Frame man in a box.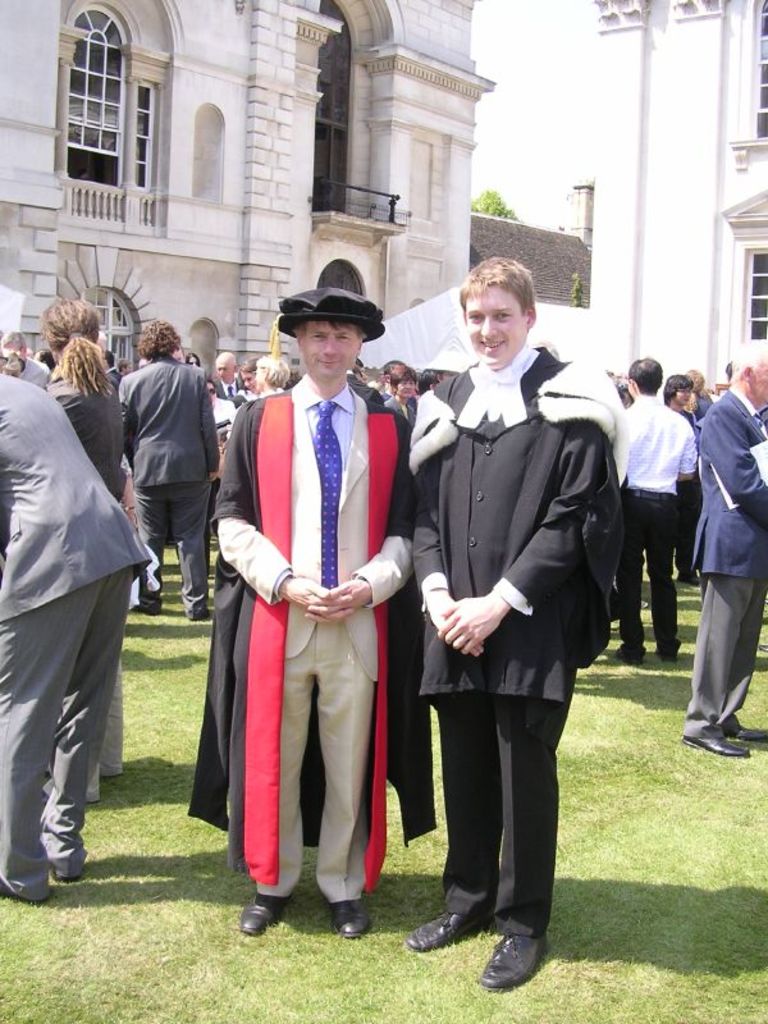
l=680, t=346, r=767, b=755.
